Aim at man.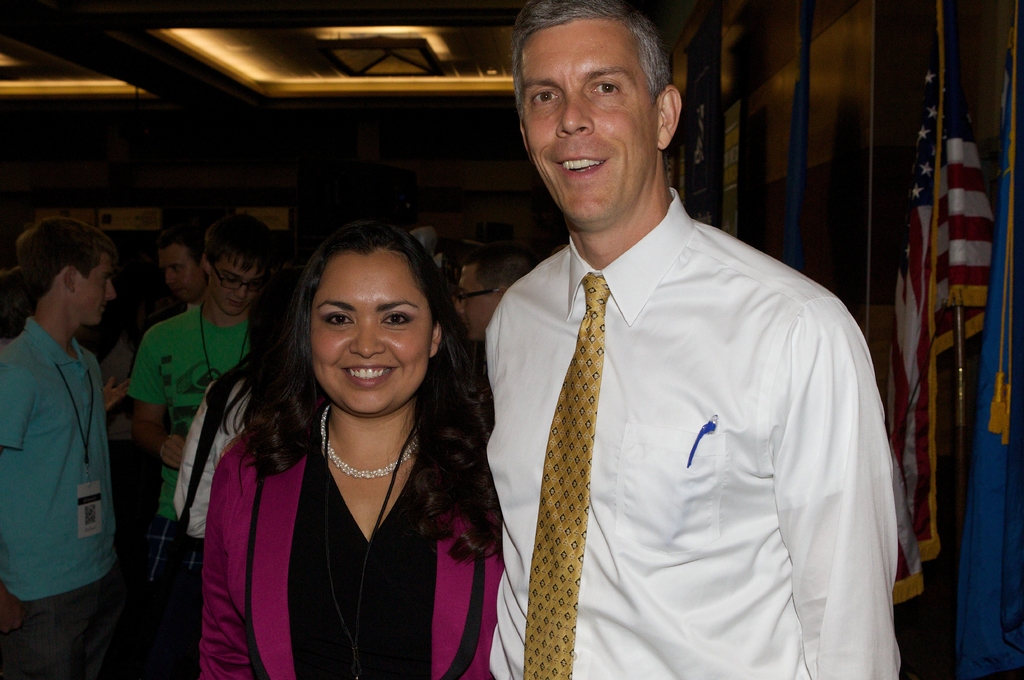
Aimed at [x1=140, y1=230, x2=210, y2=340].
